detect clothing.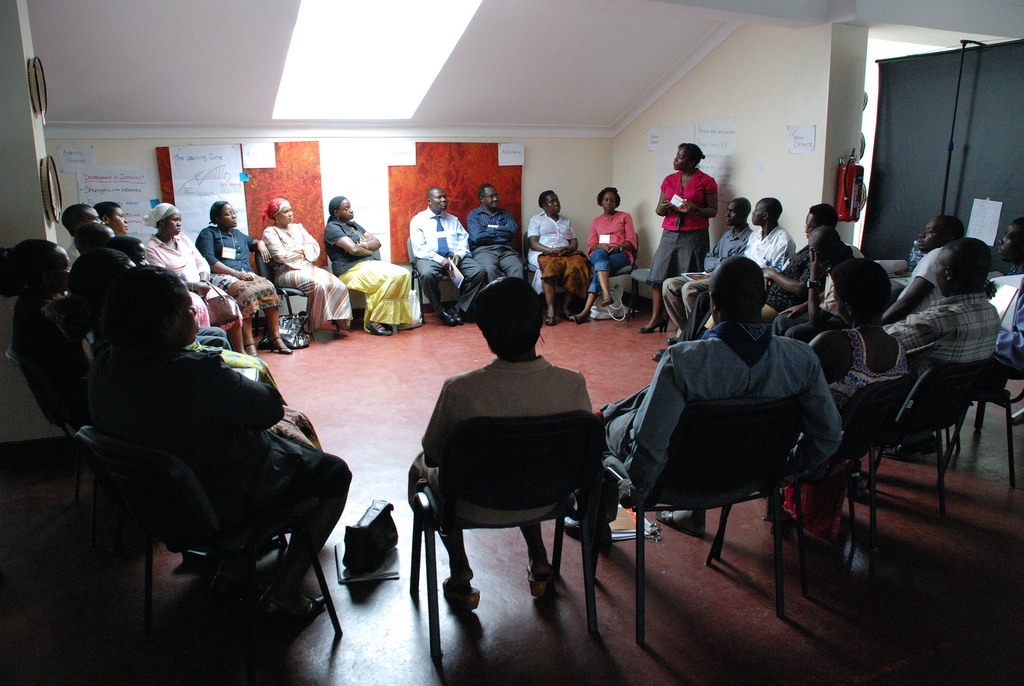
Detected at x1=99 y1=325 x2=346 y2=589.
